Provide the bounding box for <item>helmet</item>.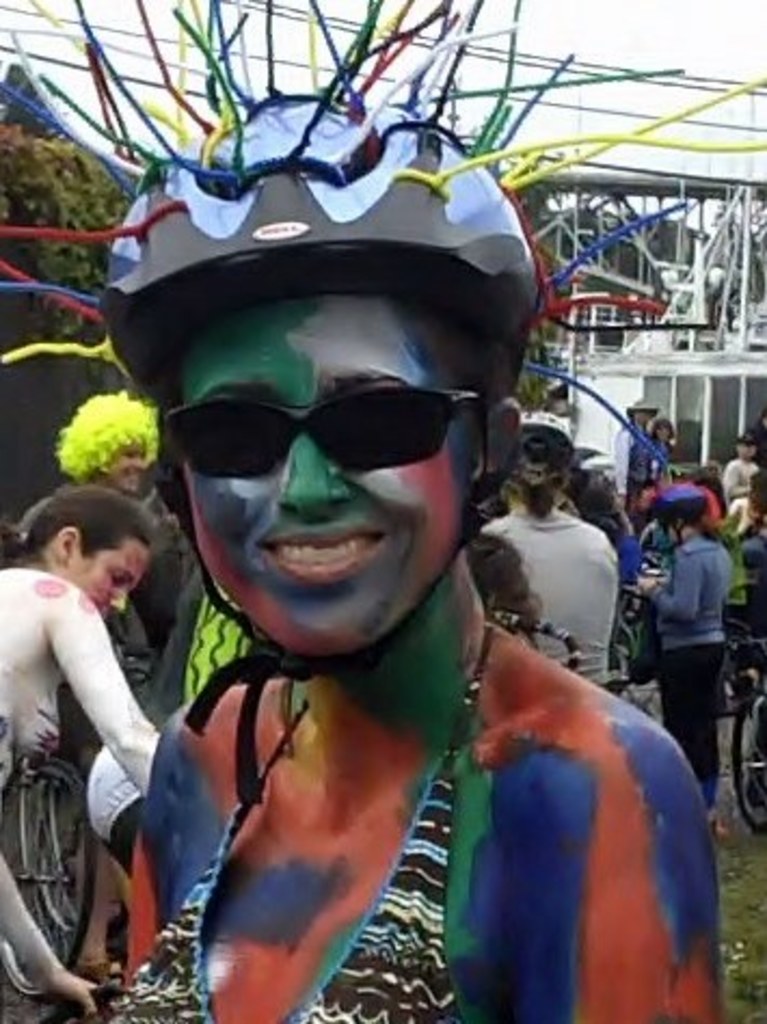
l=115, t=117, r=521, b=626.
